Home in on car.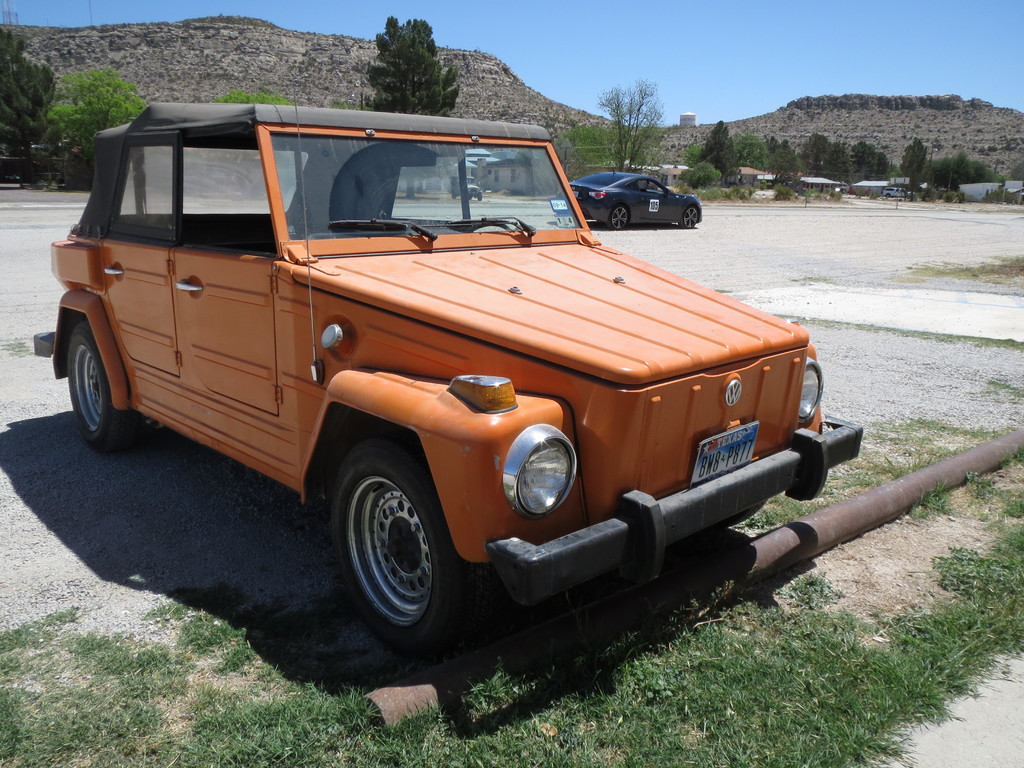
Homed in at 785,182,805,195.
